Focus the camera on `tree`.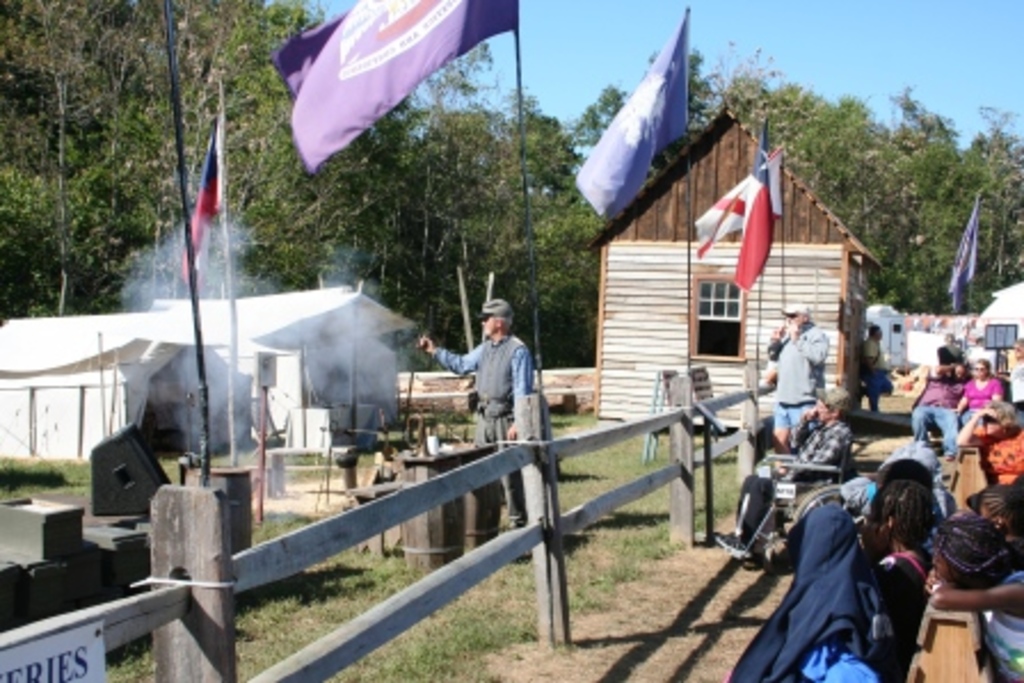
Focus region: region(640, 43, 711, 130).
